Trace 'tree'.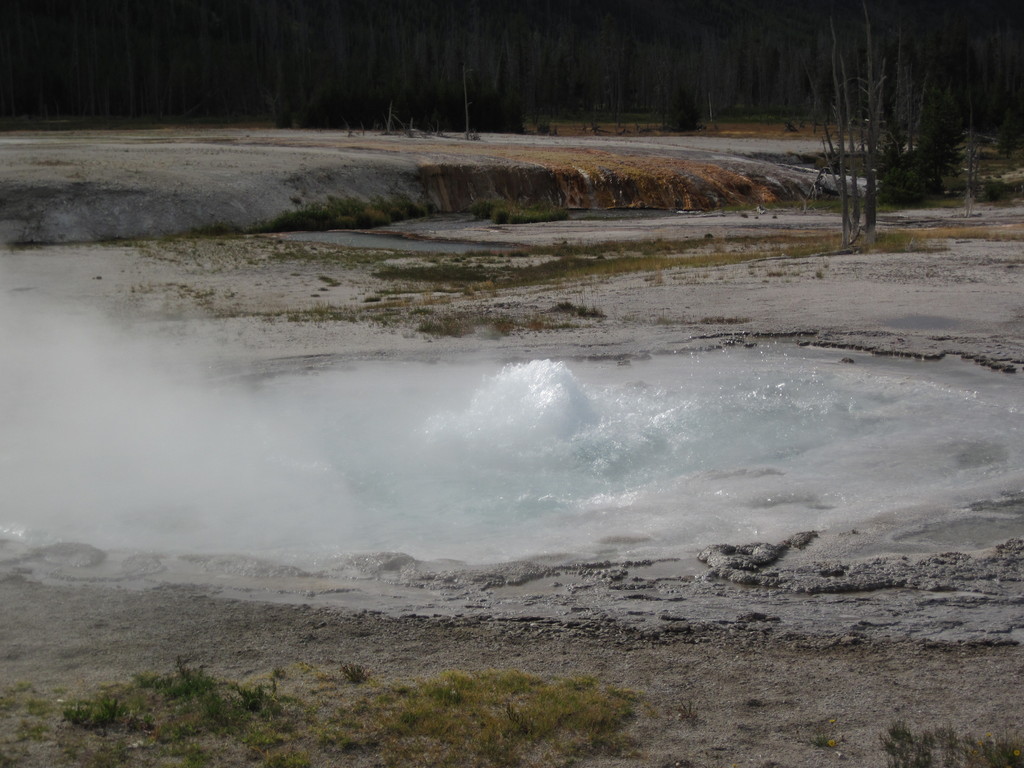
Traced to region(801, 66, 918, 244).
